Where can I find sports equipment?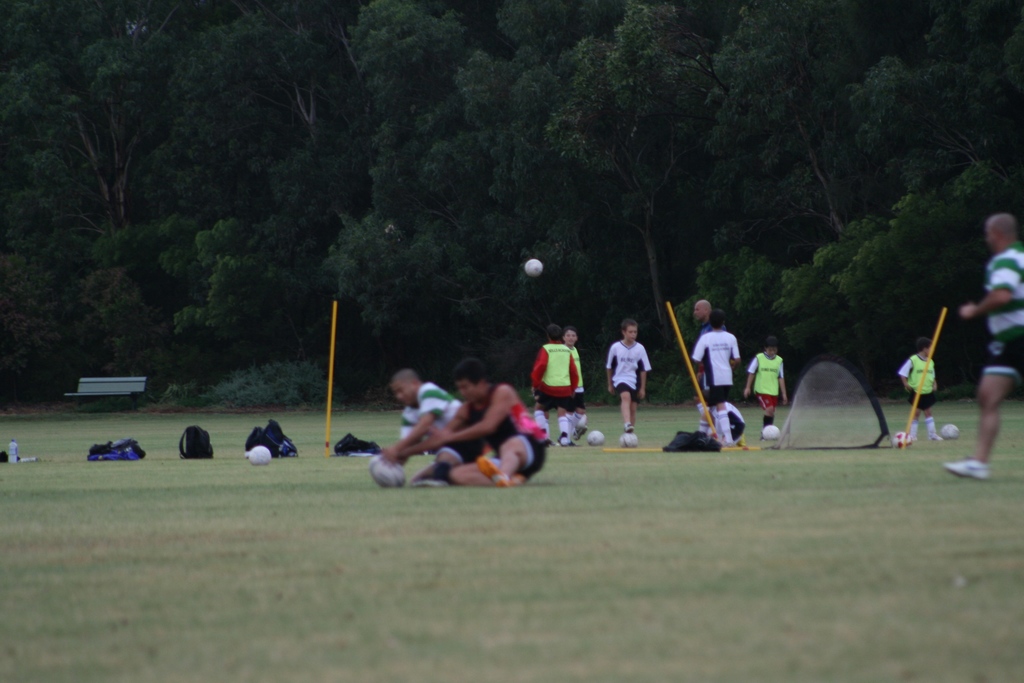
You can find it at bbox=(472, 453, 508, 490).
